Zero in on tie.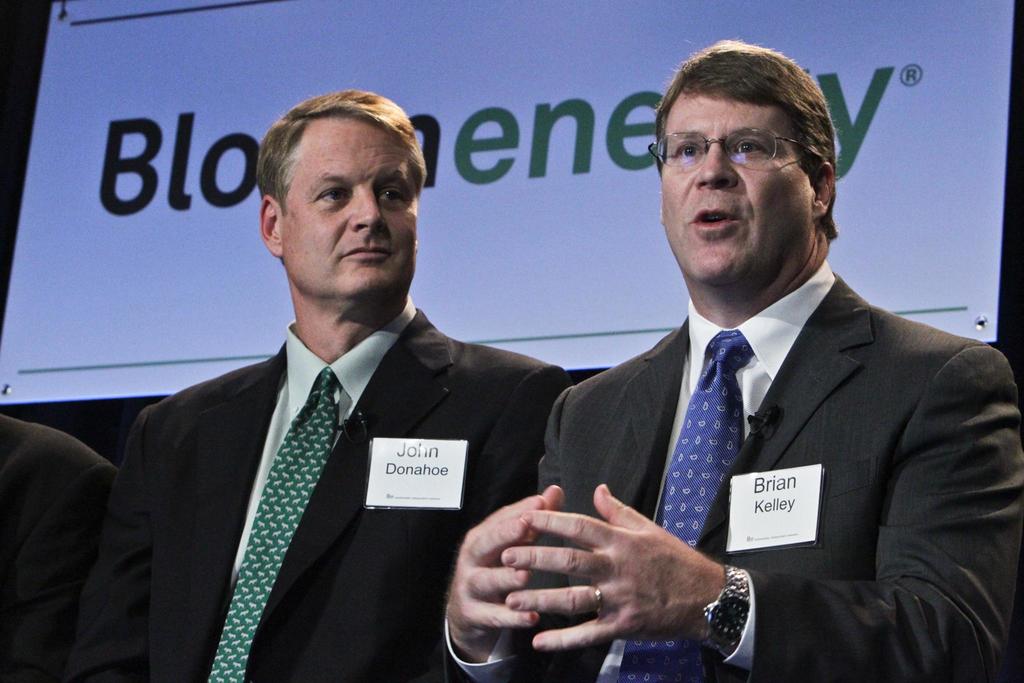
Zeroed in: bbox(614, 330, 753, 682).
